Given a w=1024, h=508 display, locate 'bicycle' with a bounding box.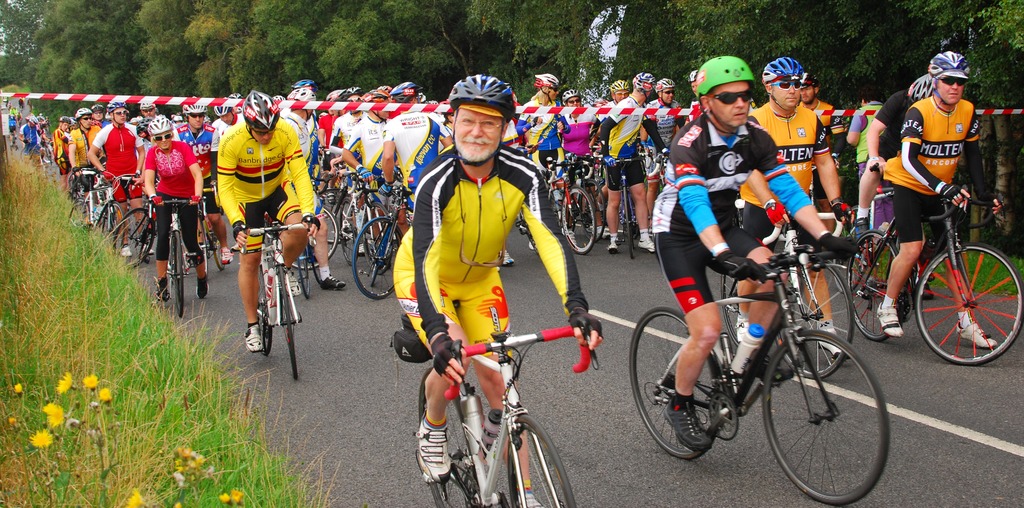
Located: 413:305:582:503.
